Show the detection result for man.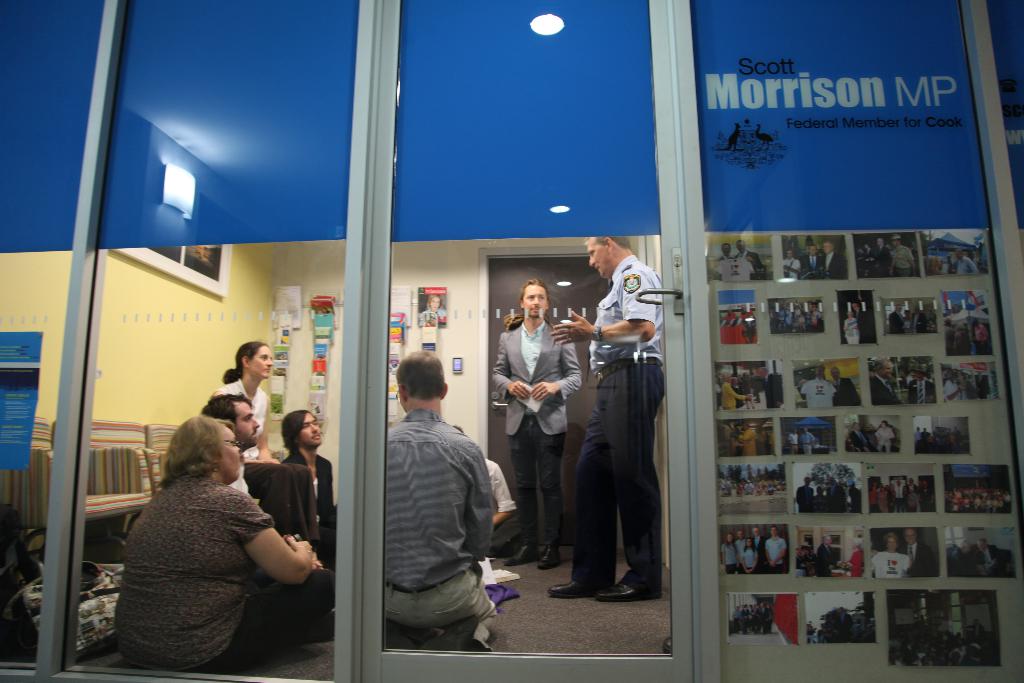
bbox(874, 421, 895, 452).
